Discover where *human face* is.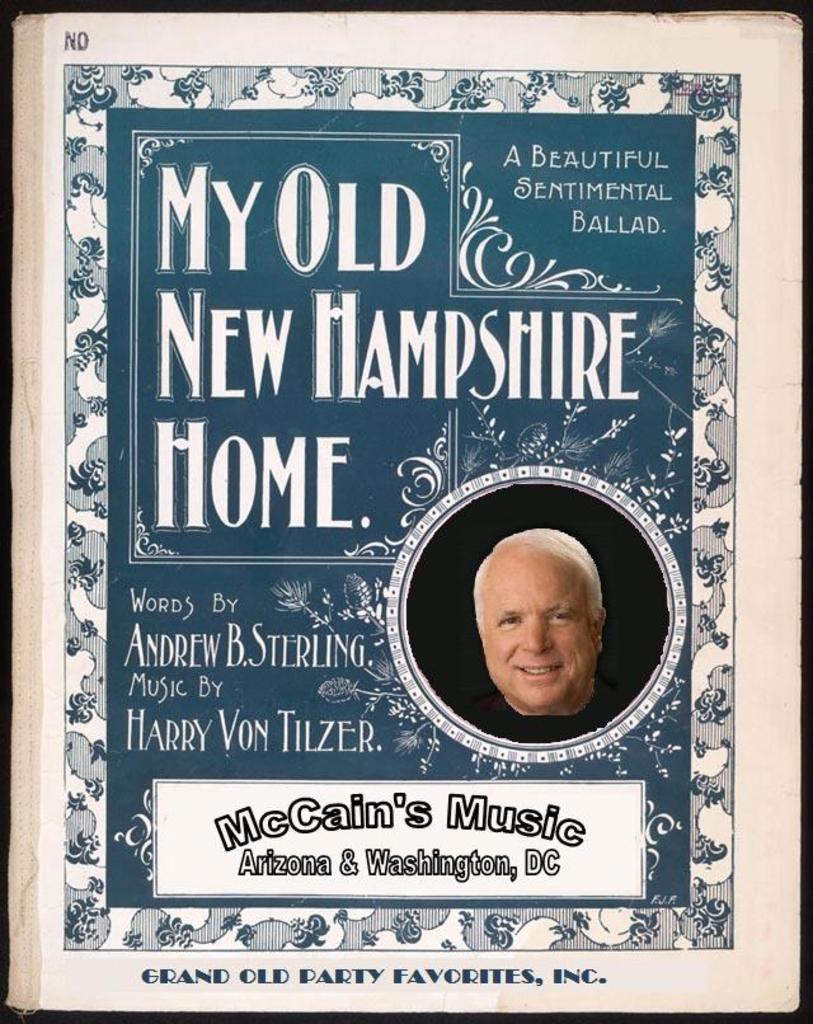
Discovered at crop(487, 565, 596, 711).
